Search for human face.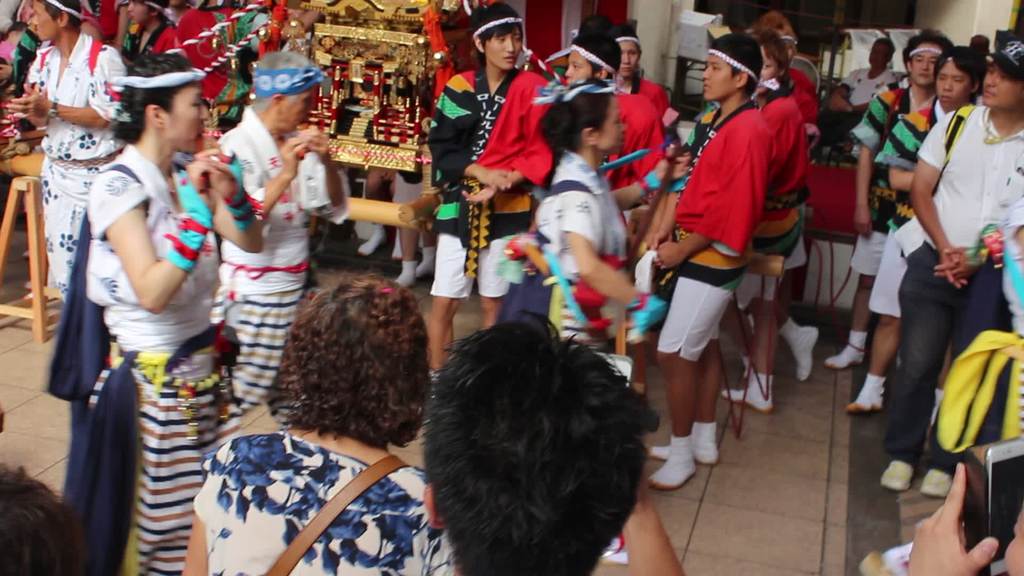
Found at x1=1005, y1=508, x2=1023, y2=575.
